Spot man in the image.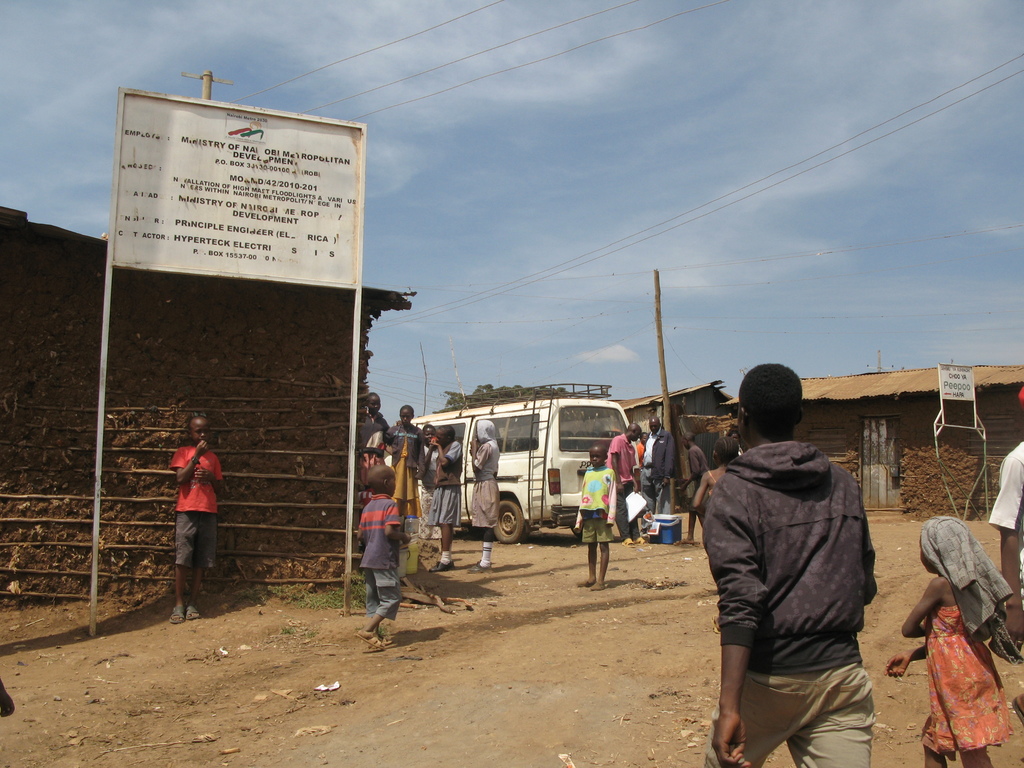
man found at bbox=(680, 362, 900, 765).
